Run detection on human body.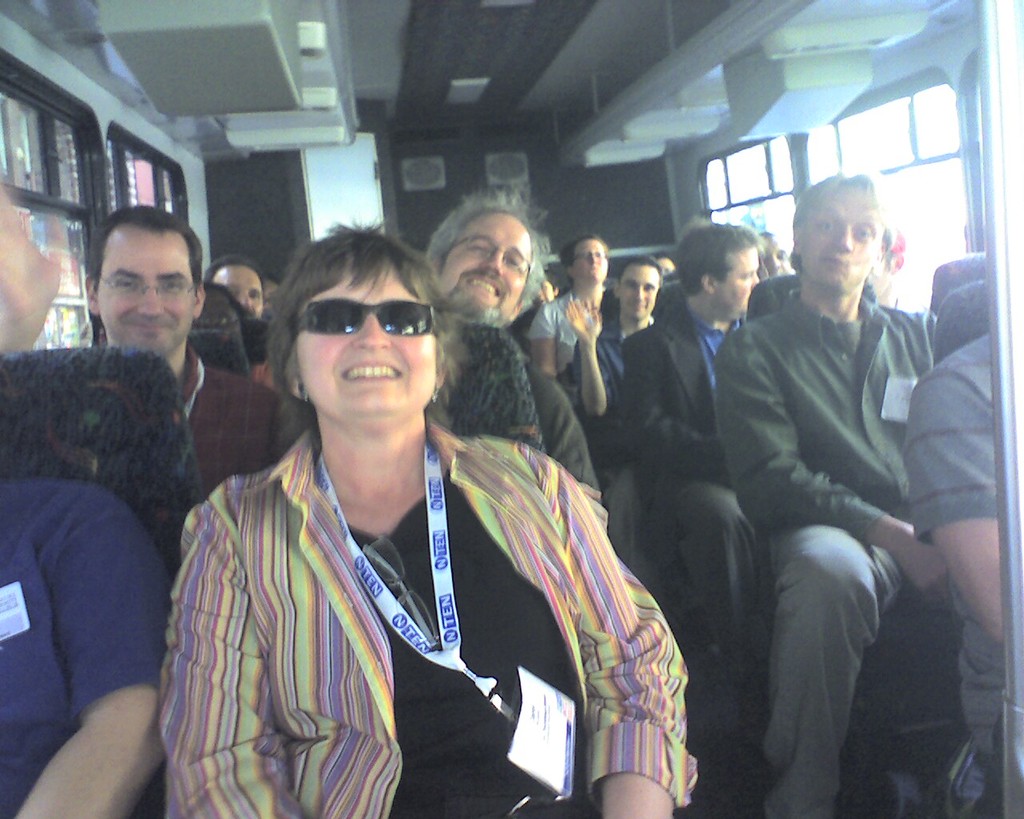
Result: box=[617, 231, 766, 688].
